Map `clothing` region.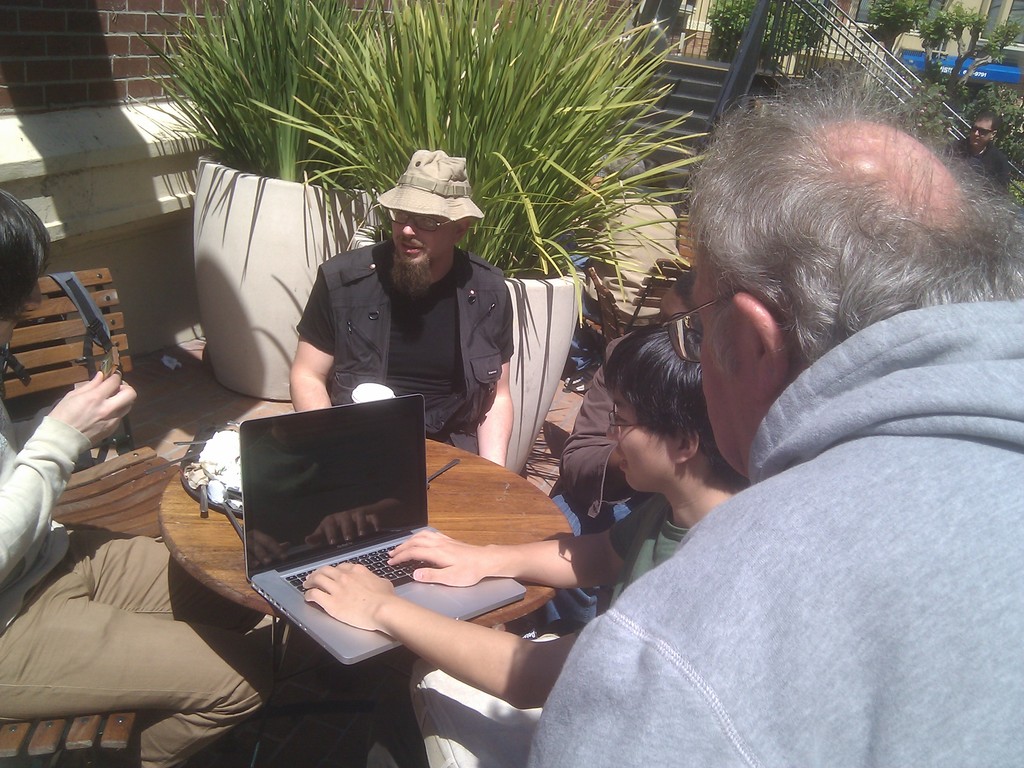
Mapped to detection(542, 486, 634, 633).
